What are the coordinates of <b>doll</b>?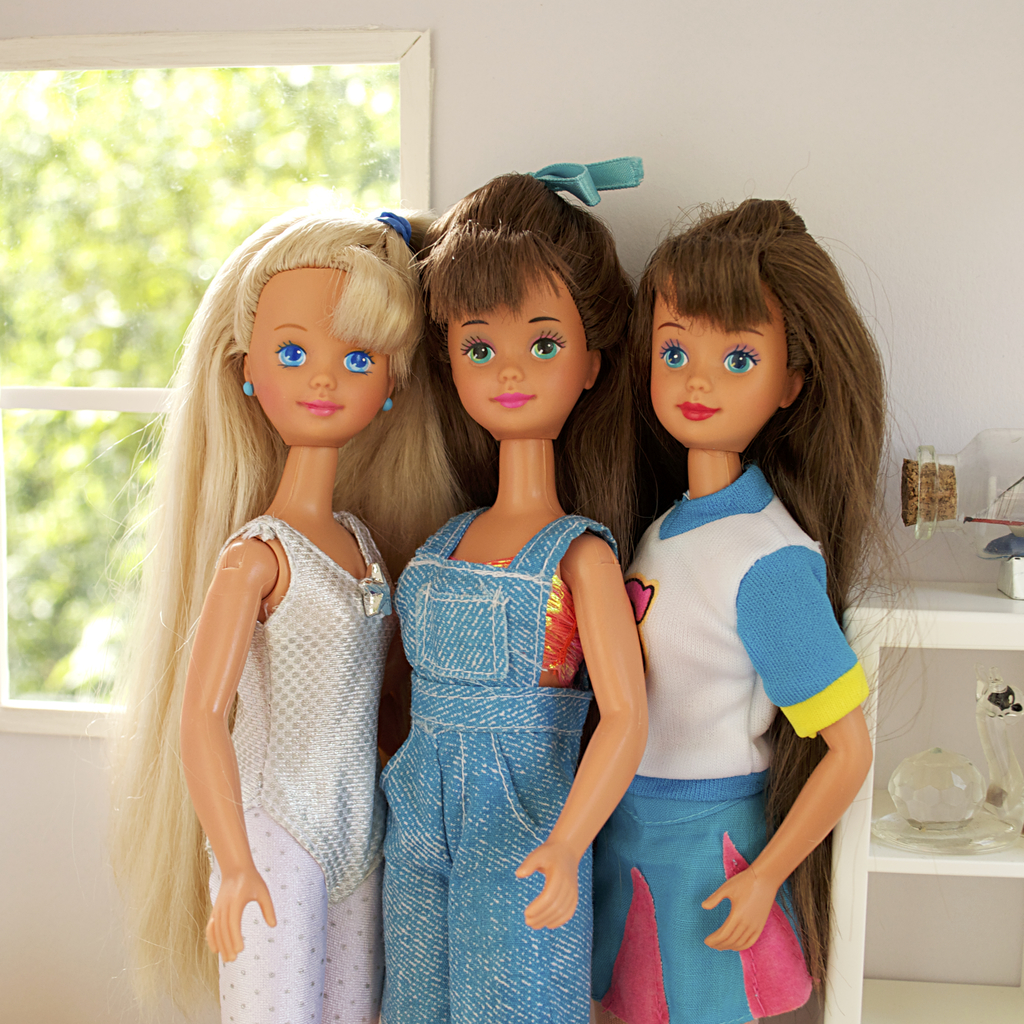
(x1=607, y1=193, x2=929, y2=1020).
